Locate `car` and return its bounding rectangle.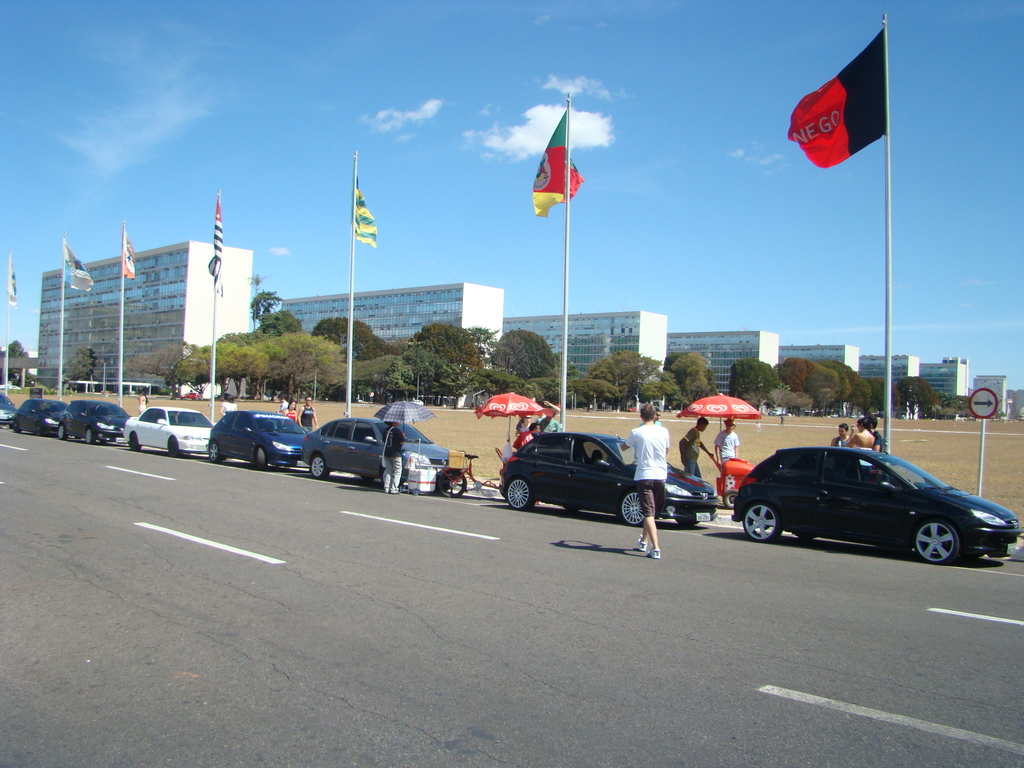
detection(209, 410, 309, 470).
